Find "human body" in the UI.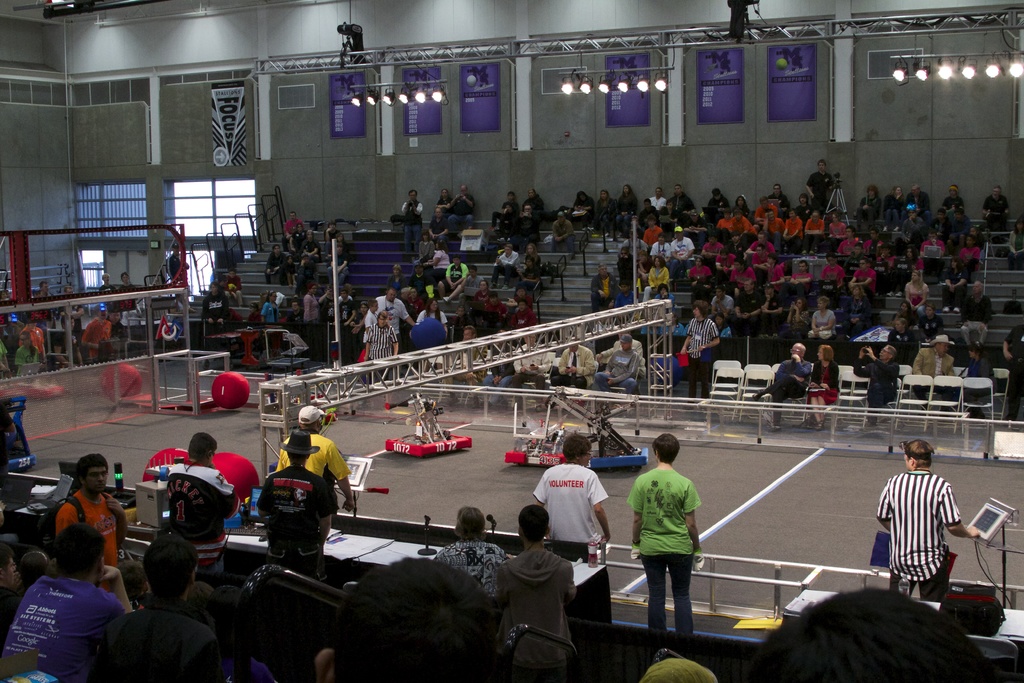
UI element at select_region(782, 210, 803, 256).
